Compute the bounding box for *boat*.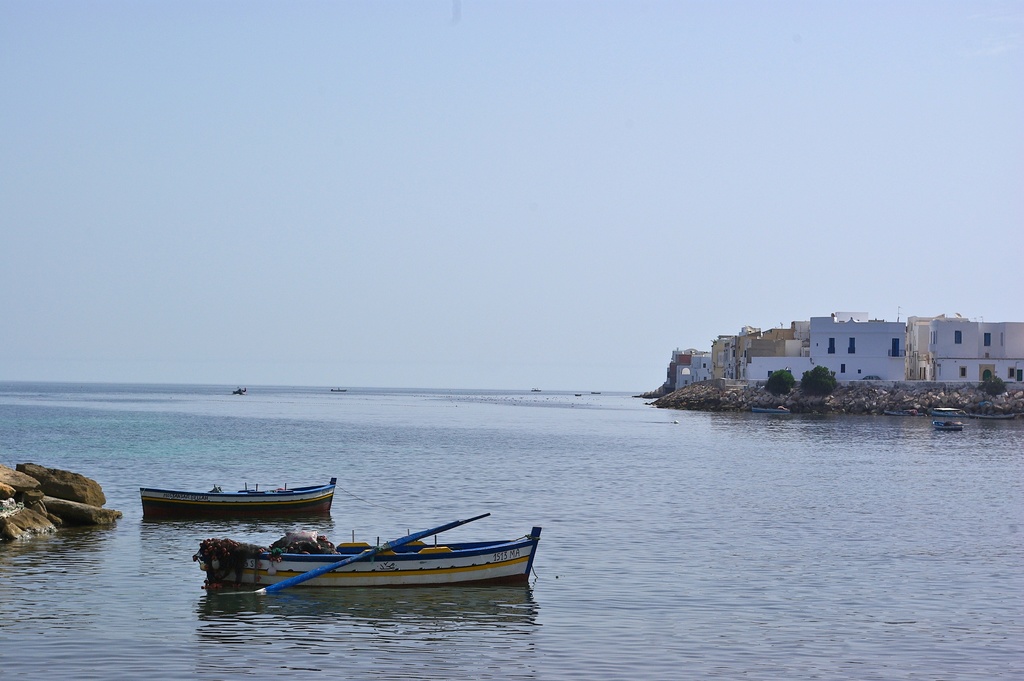
<bbox>206, 511, 559, 605</bbox>.
